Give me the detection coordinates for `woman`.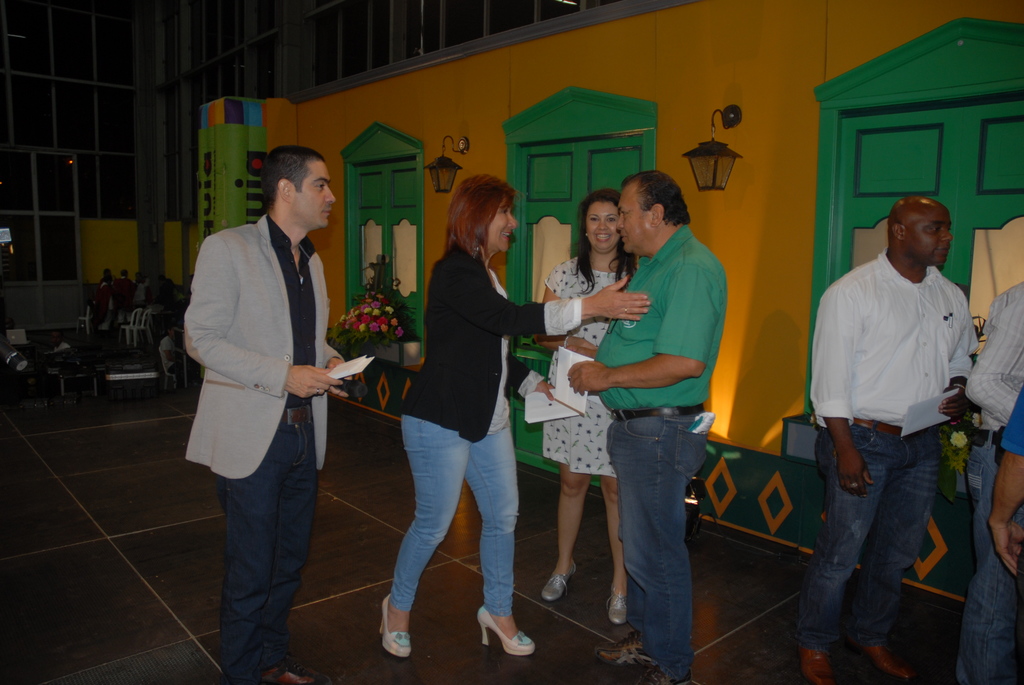
{"x1": 532, "y1": 186, "x2": 643, "y2": 627}.
